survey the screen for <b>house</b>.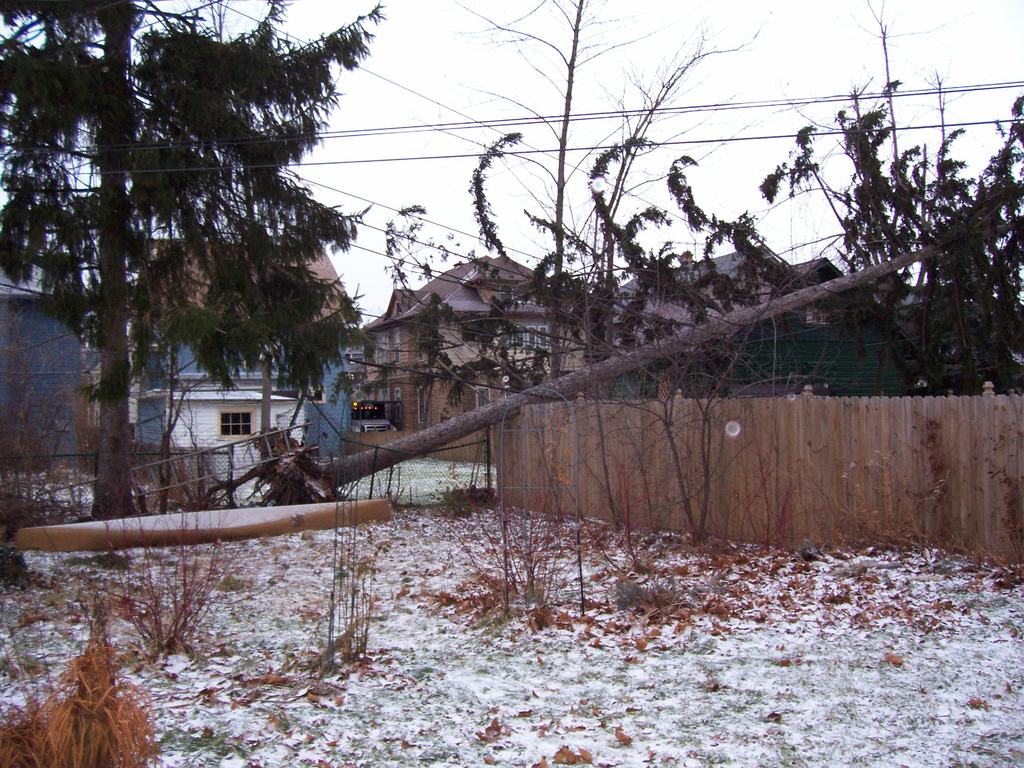
Survey found: BBox(356, 250, 599, 448).
